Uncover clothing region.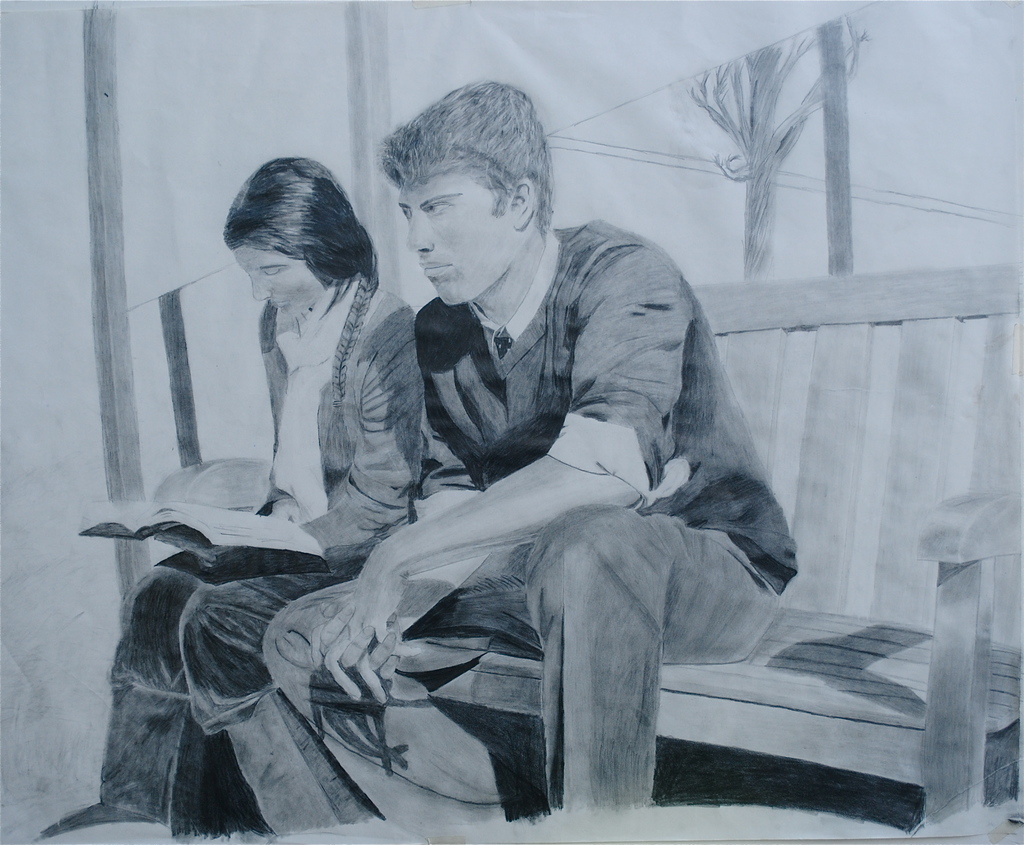
Uncovered: 266 221 803 829.
